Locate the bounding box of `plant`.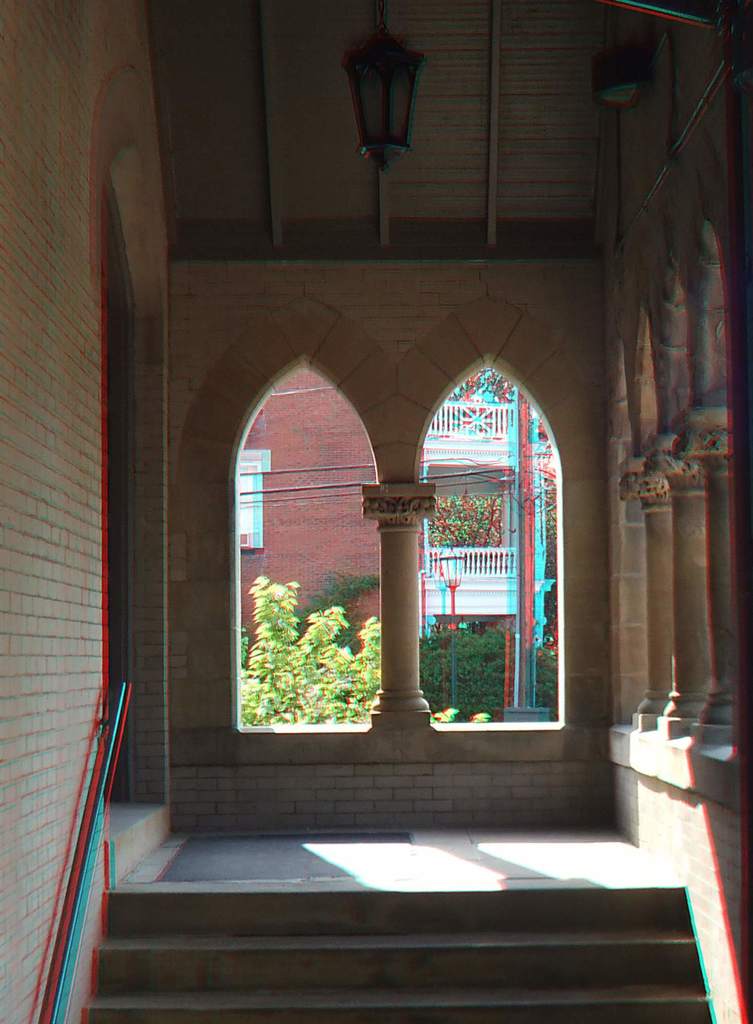
Bounding box: <bbox>428, 358, 522, 410</bbox>.
